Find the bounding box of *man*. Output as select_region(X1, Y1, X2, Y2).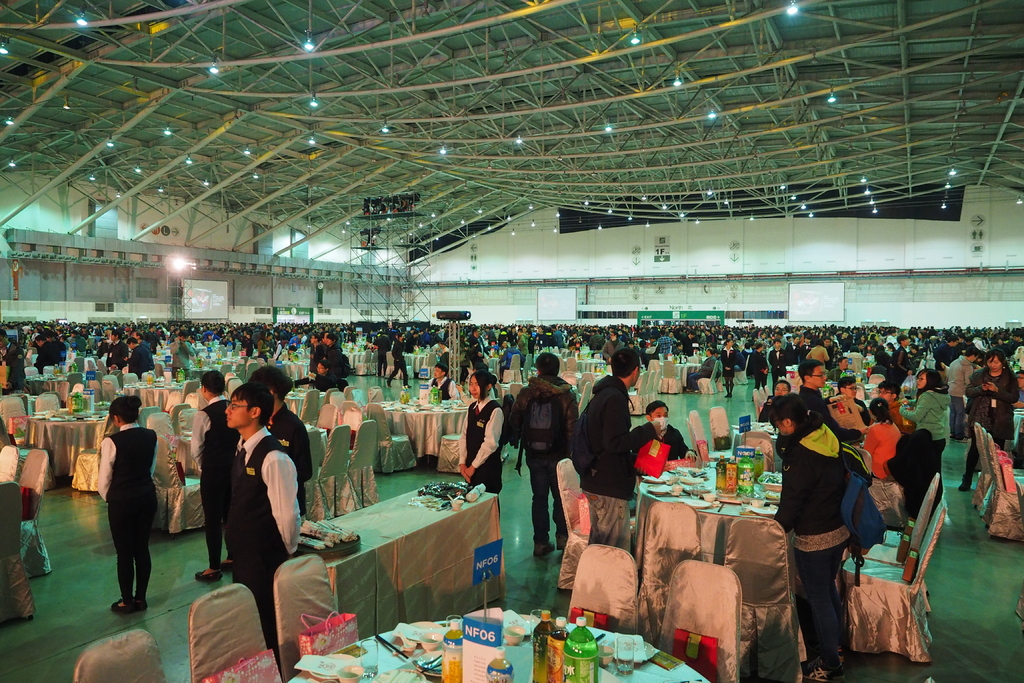
select_region(751, 342, 771, 395).
